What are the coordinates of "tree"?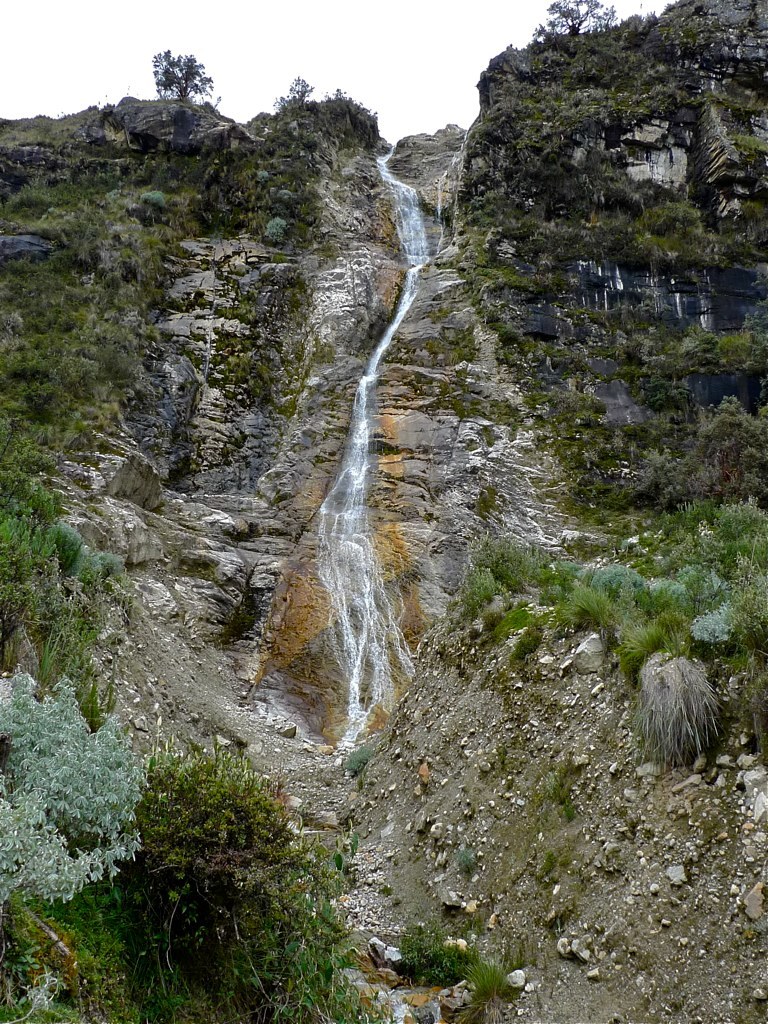
<region>152, 50, 214, 102</region>.
